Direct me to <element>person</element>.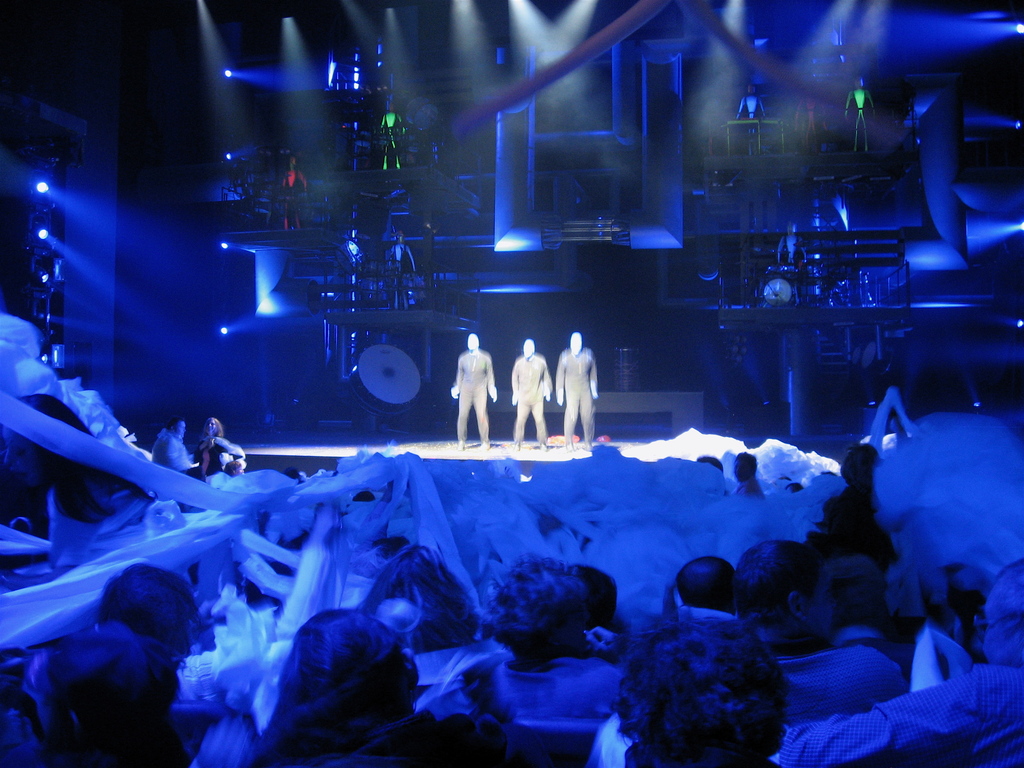
Direction: x1=96, y1=563, x2=204, y2=648.
